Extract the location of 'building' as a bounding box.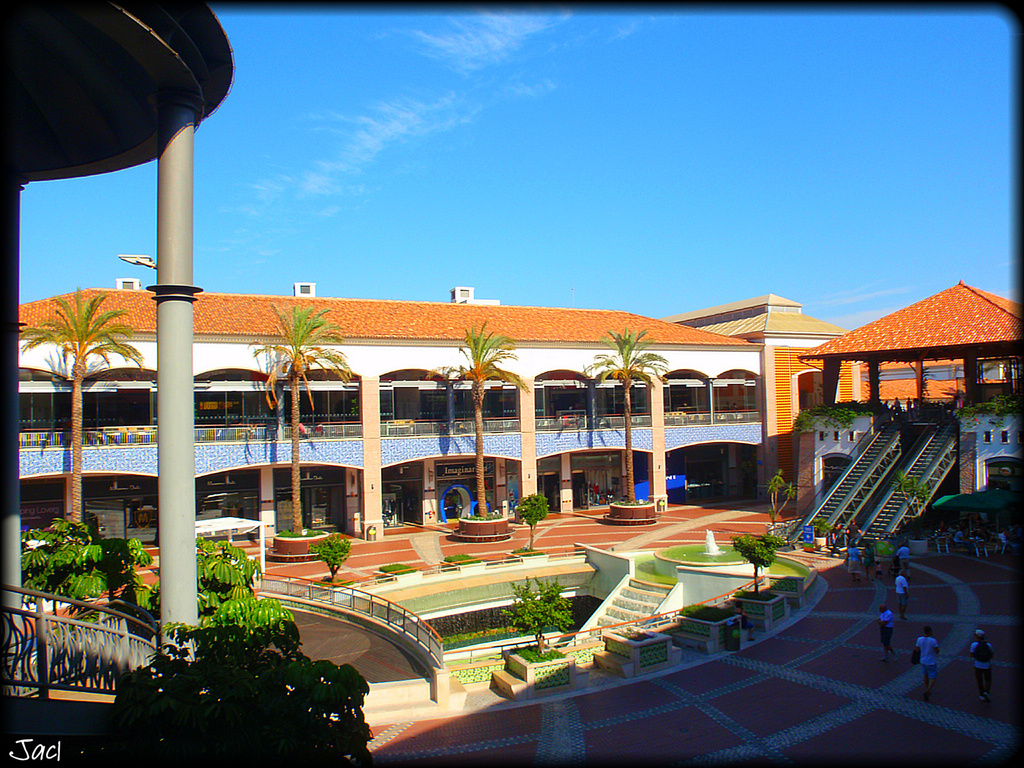
<region>1, 6, 1012, 764</region>.
